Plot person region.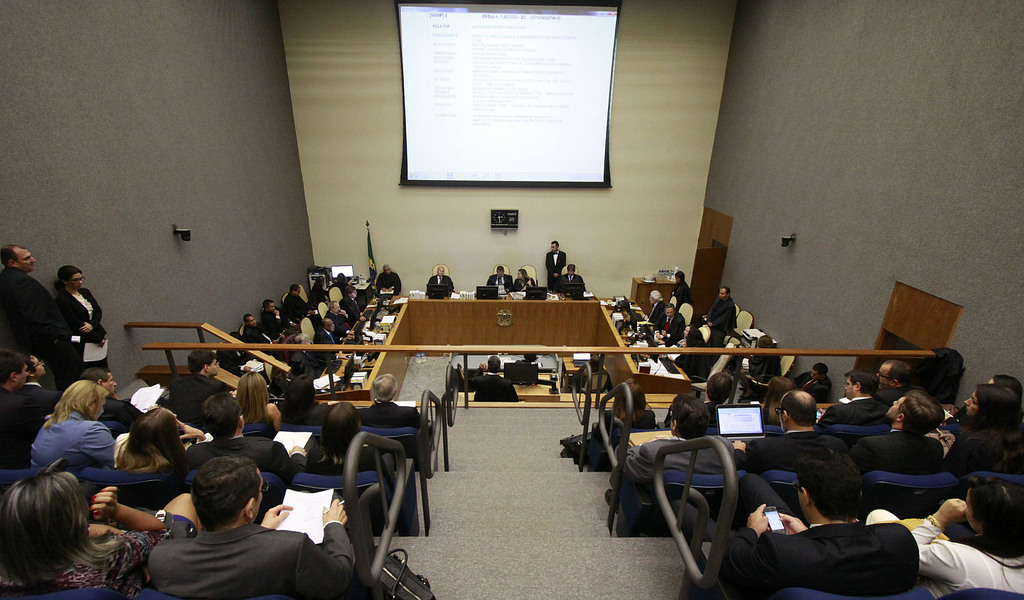
Plotted at (x1=471, y1=354, x2=518, y2=403).
